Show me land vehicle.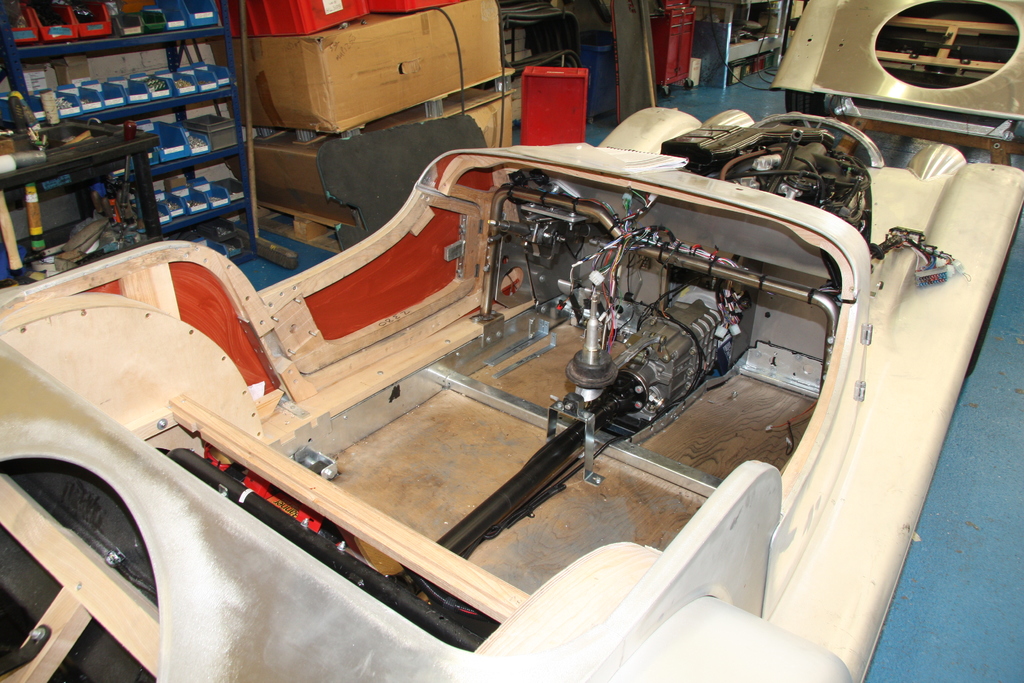
land vehicle is here: [x1=0, y1=38, x2=1001, y2=655].
